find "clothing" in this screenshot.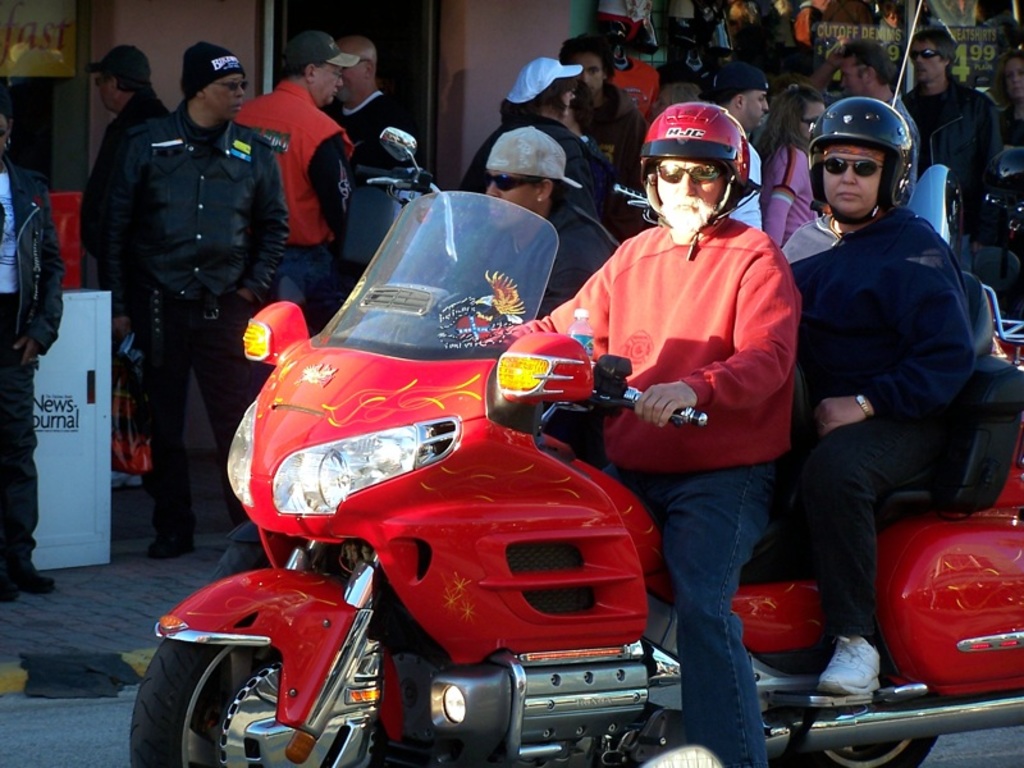
The bounding box for "clothing" is select_region(0, 157, 63, 580).
